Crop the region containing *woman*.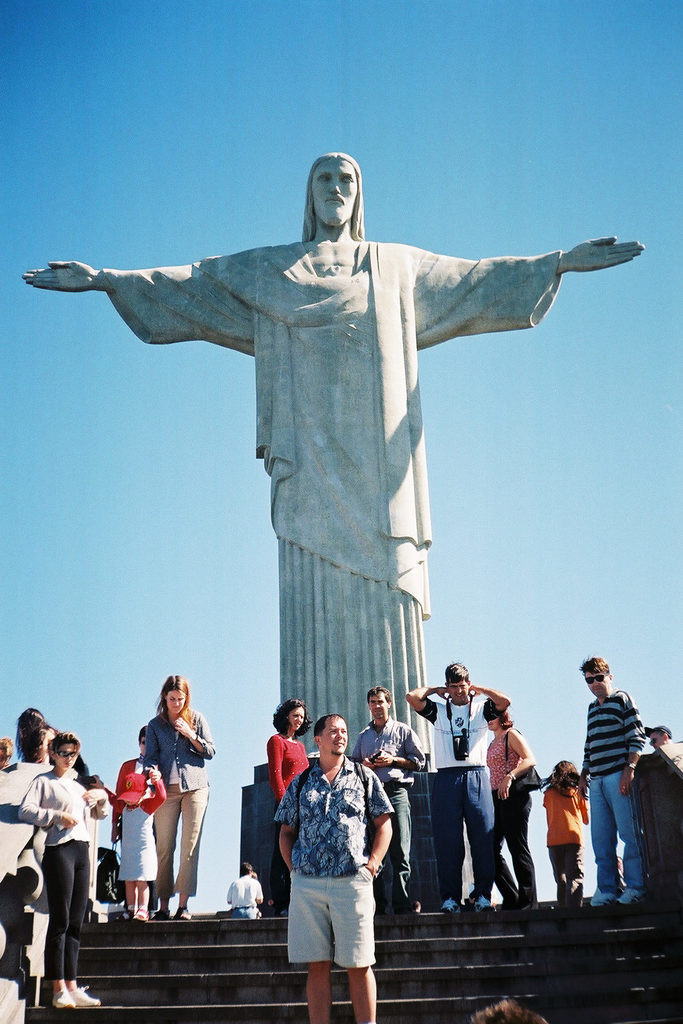
Crop region: rect(111, 725, 165, 918).
